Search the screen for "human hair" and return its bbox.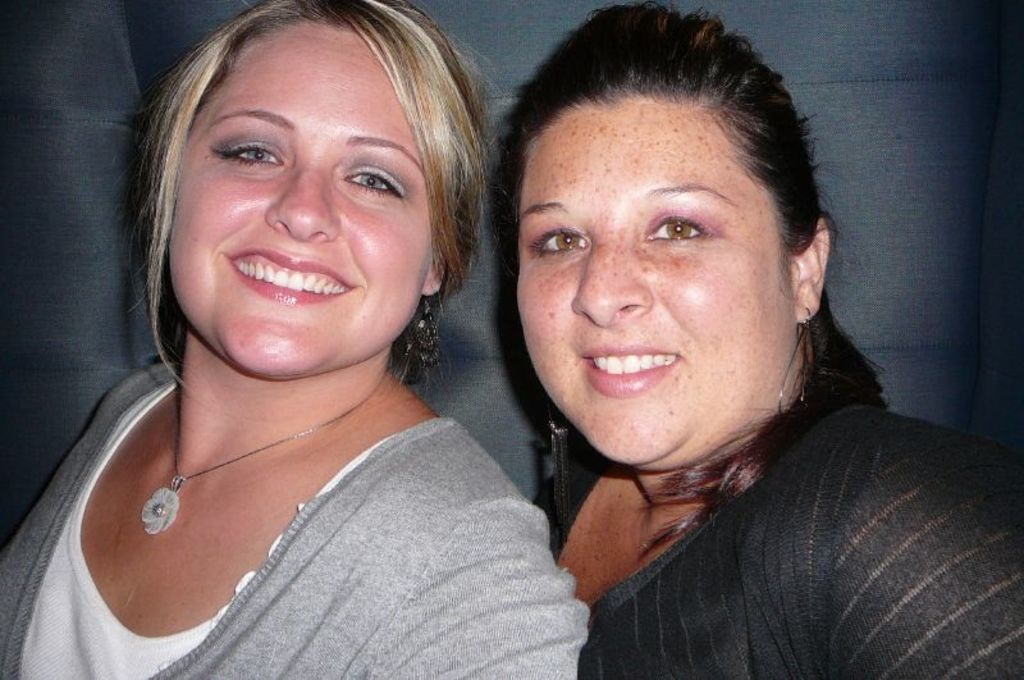
Found: box=[499, 3, 905, 503].
